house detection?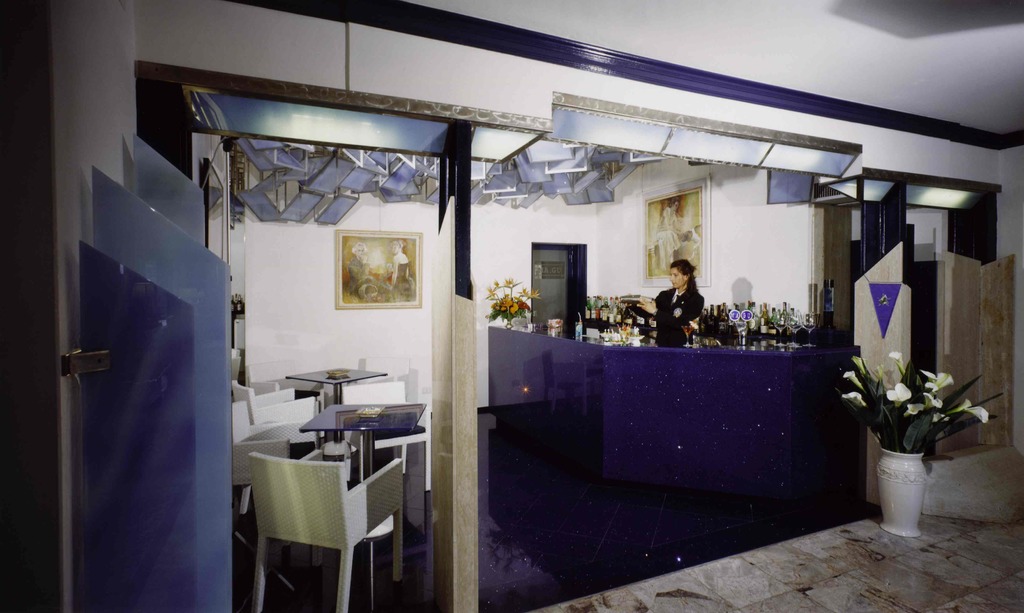
x1=0, y1=0, x2=1023, y2=612
